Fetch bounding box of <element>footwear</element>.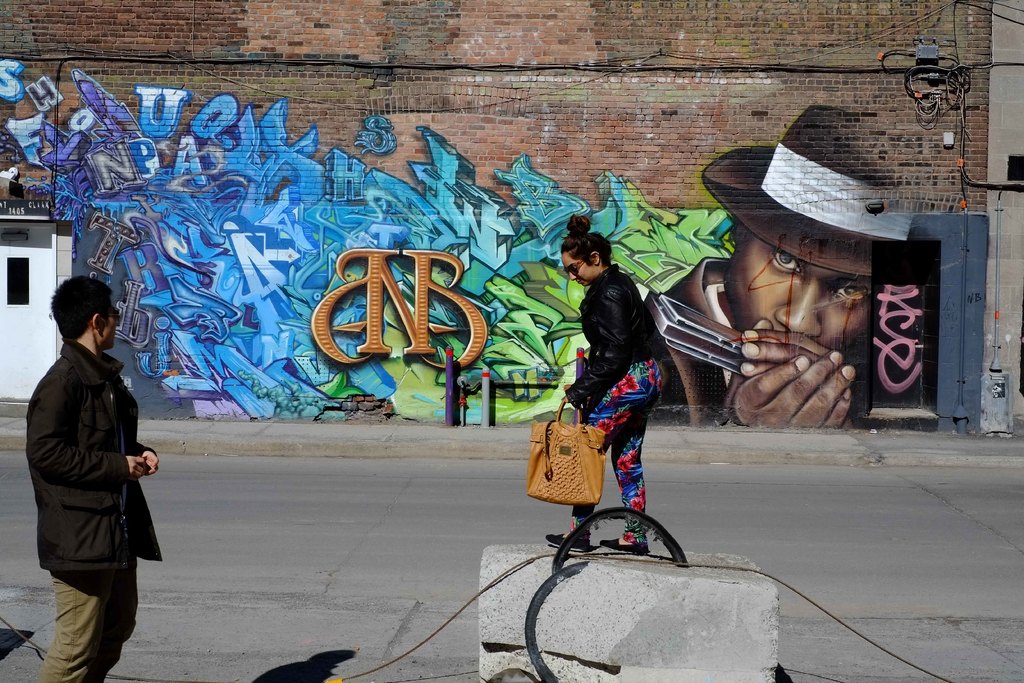
Bbox: [544, 531, 594, 552].
